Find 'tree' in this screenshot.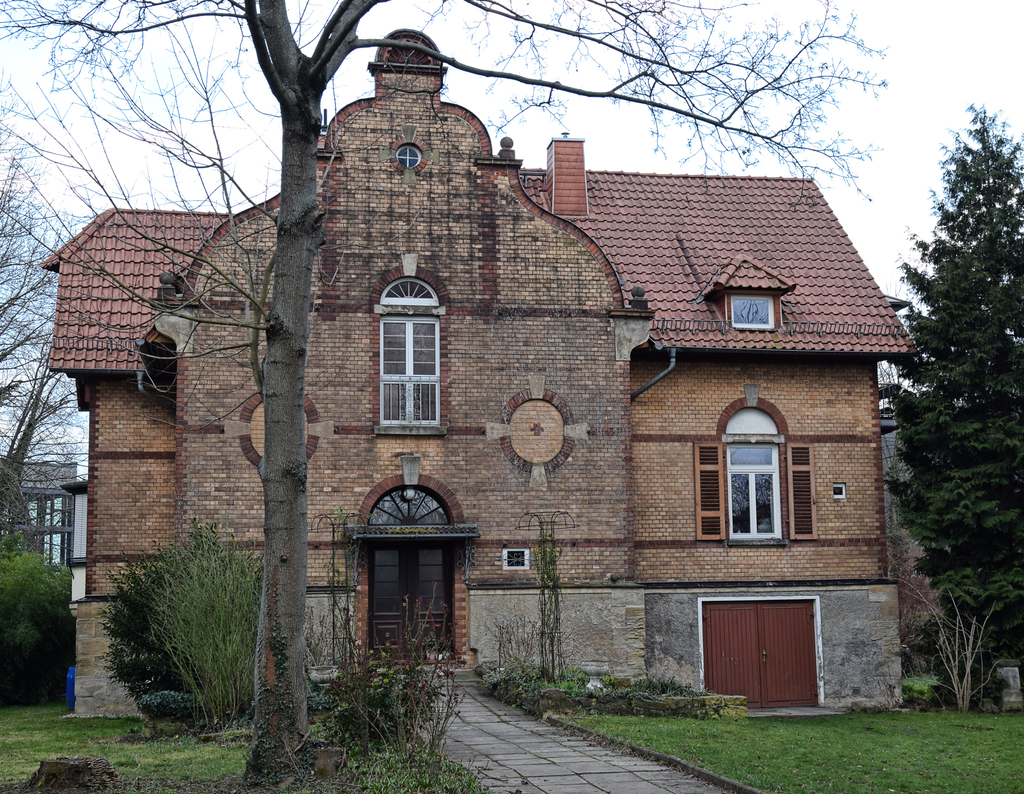
The bounding box for 'tree' is x1=853, y1=86, x2=1023, y2=719.
